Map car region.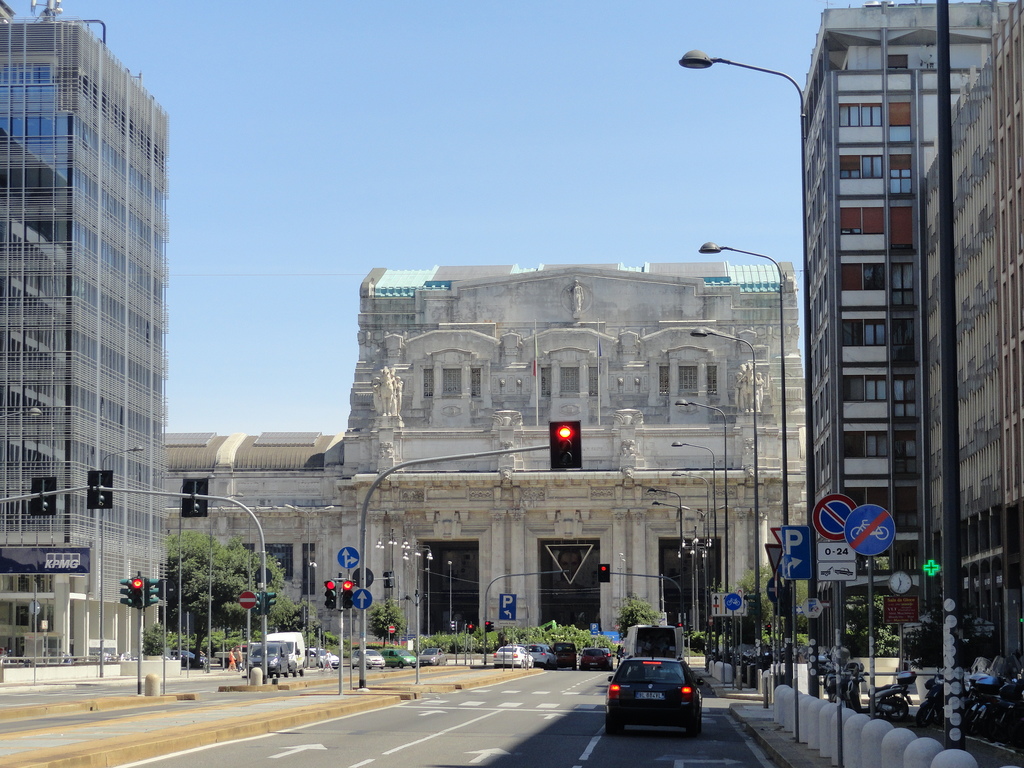
Mapped to x1=381, y1=647, x2=417, y2=669.
